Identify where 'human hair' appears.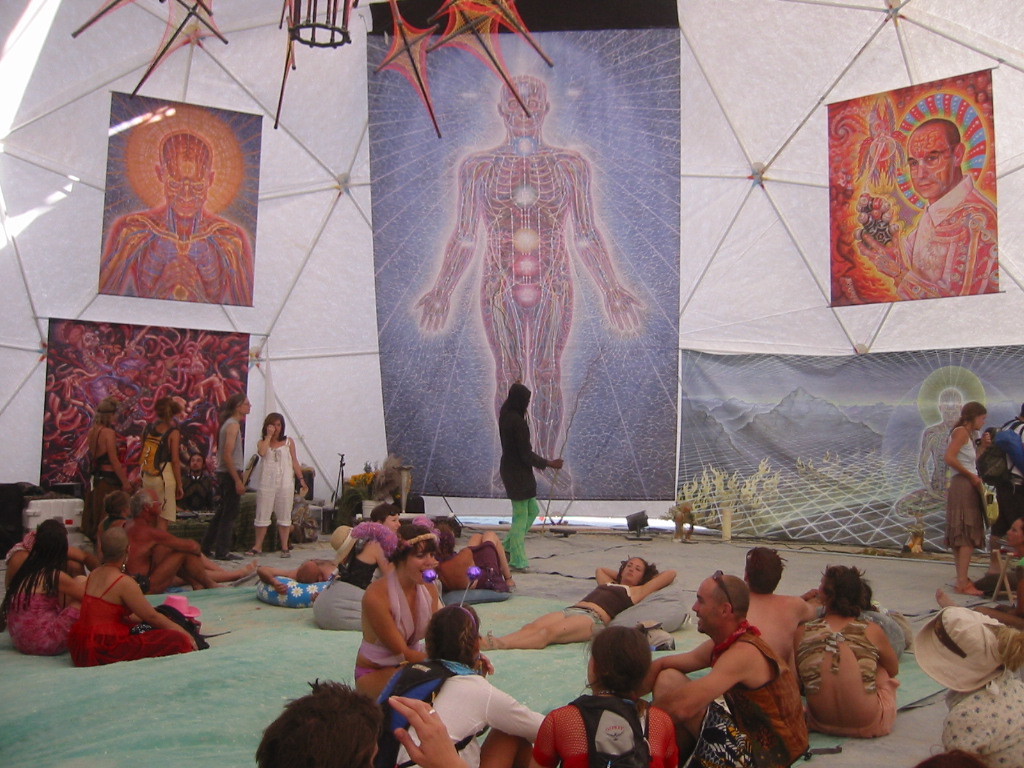
Appears at bbox=[591, 622, 655, 700].
